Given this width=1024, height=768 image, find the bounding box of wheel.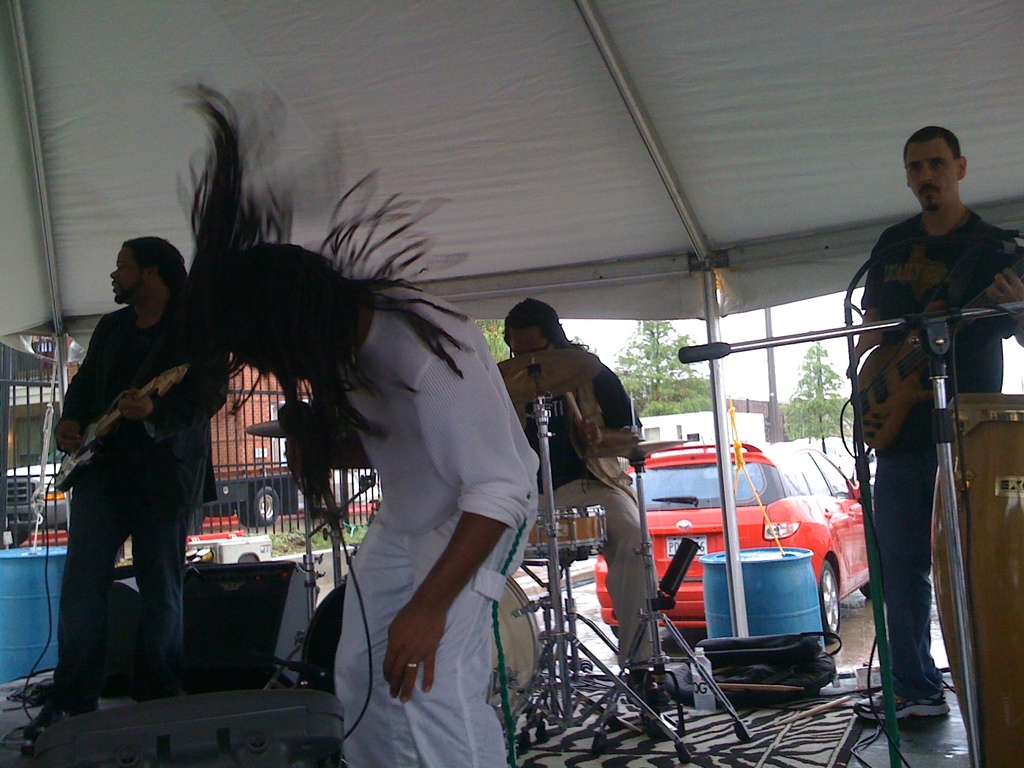
<bbox>236, 484, 282, 527</bbox>.
